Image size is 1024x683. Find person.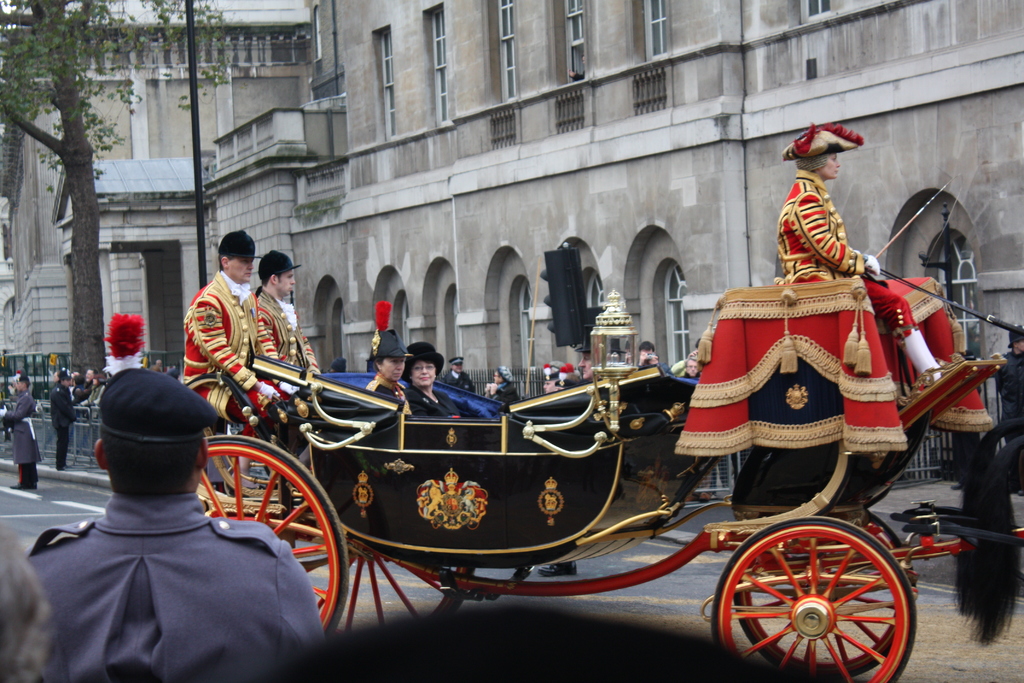
400/342/461/429.
